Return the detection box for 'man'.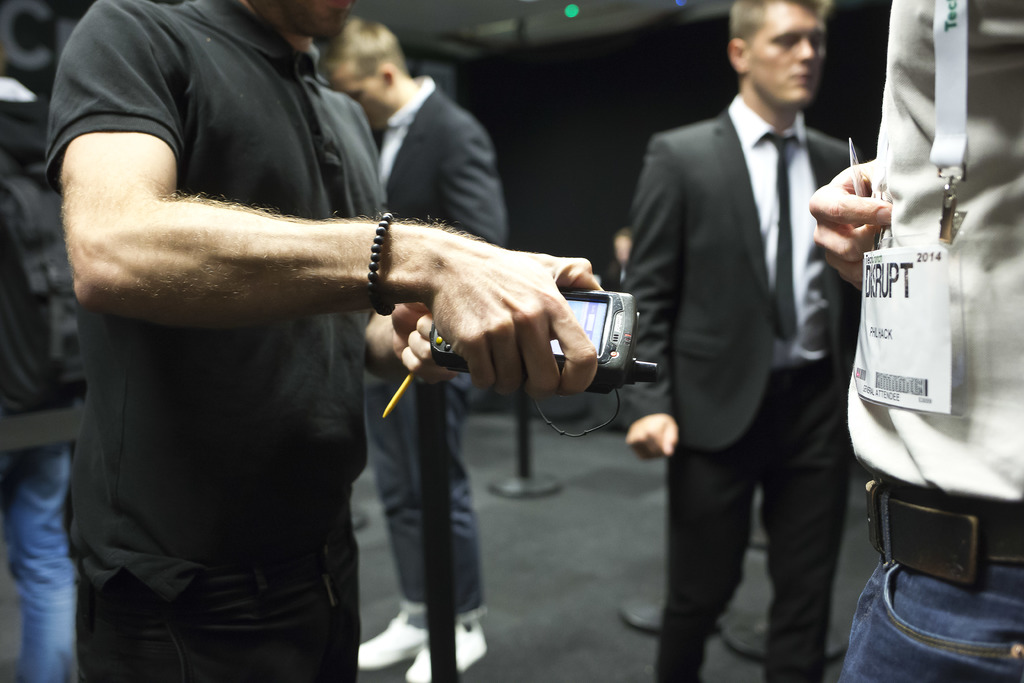
pyautogui.locateOnScreen(806, 0, 1023, 682).
